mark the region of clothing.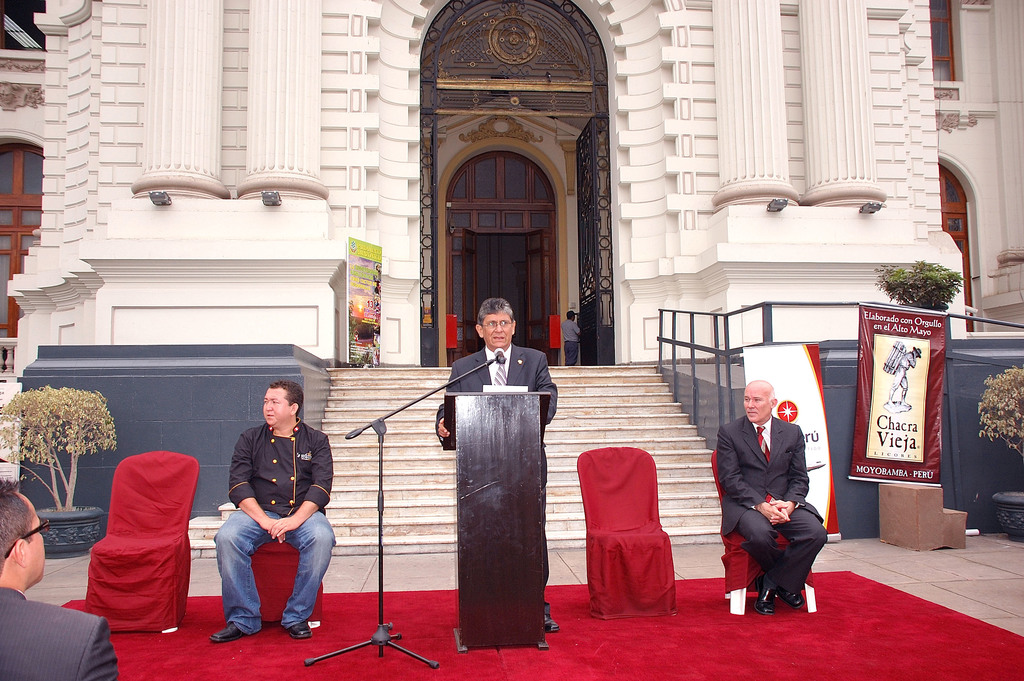
Region: box(562, 321, 584, 370).
